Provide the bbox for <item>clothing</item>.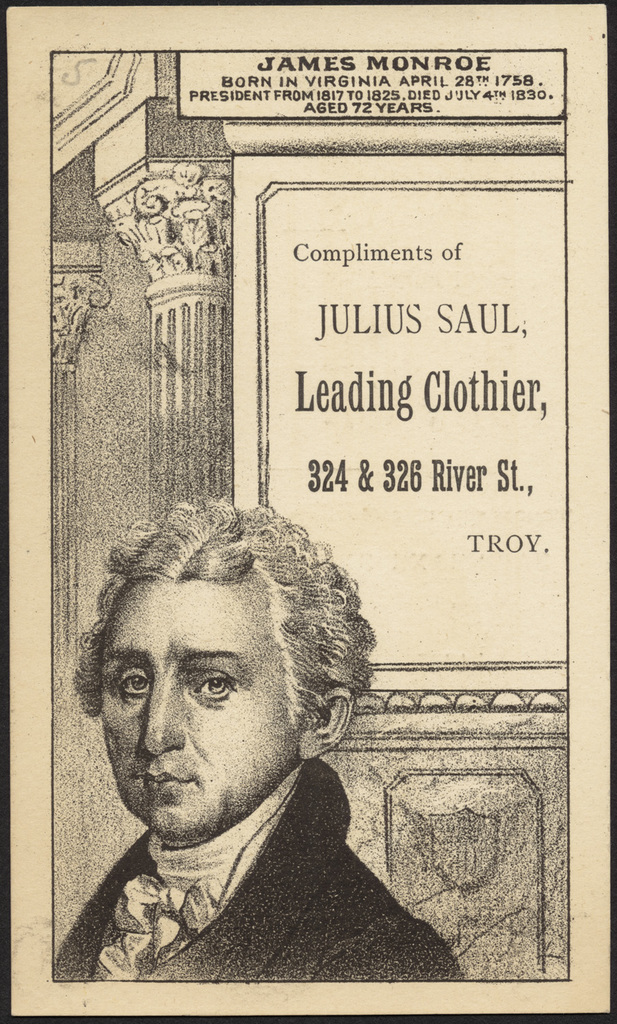
(x1=32, y1=742, x2=465, y2=993).
